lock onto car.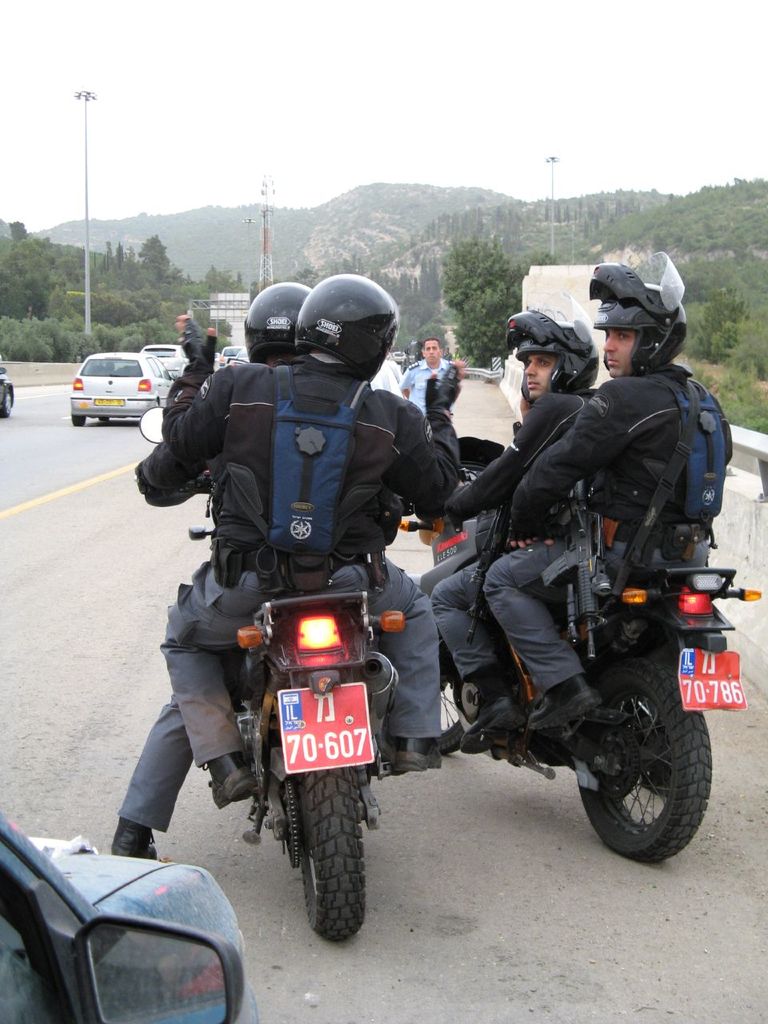
Locked: bbox(138, 342, 190, 378).
